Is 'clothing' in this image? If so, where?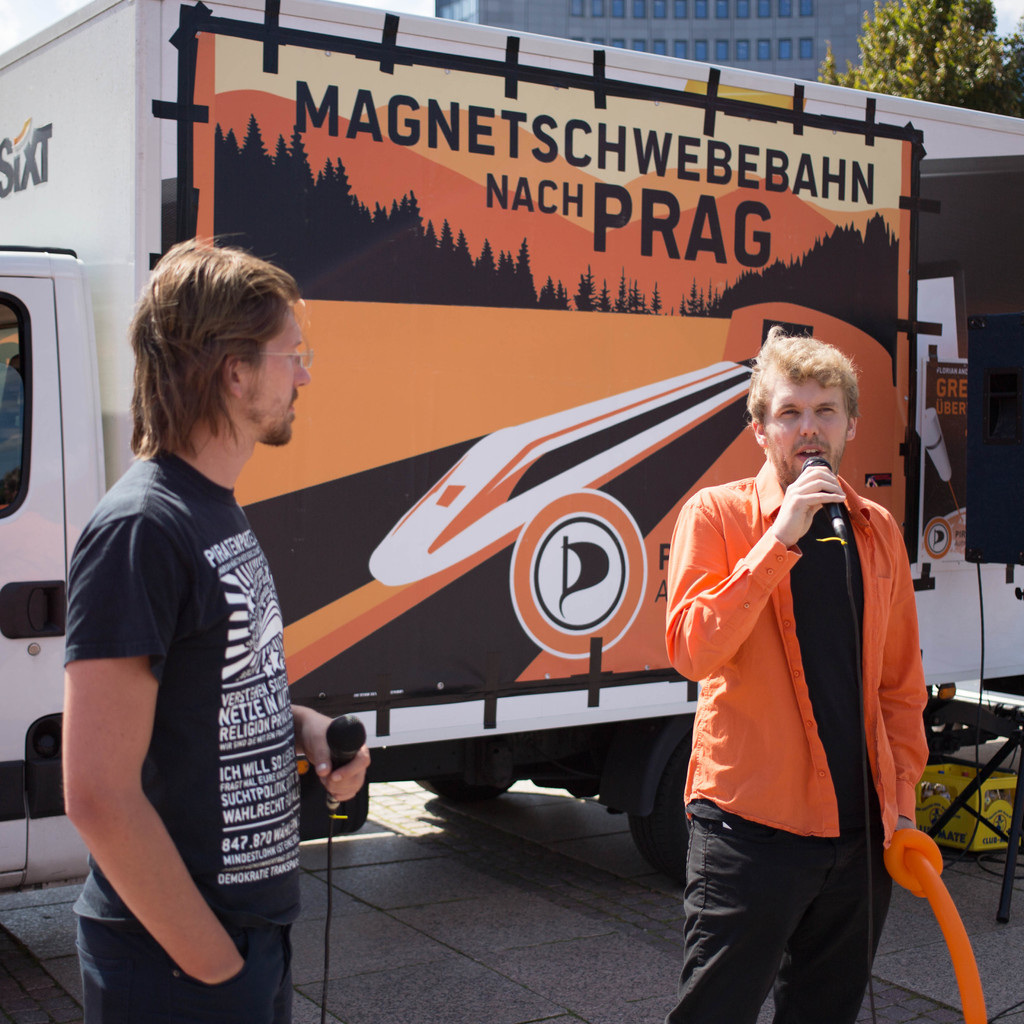
Yes, at box=[638, 453, 989, 1018].
